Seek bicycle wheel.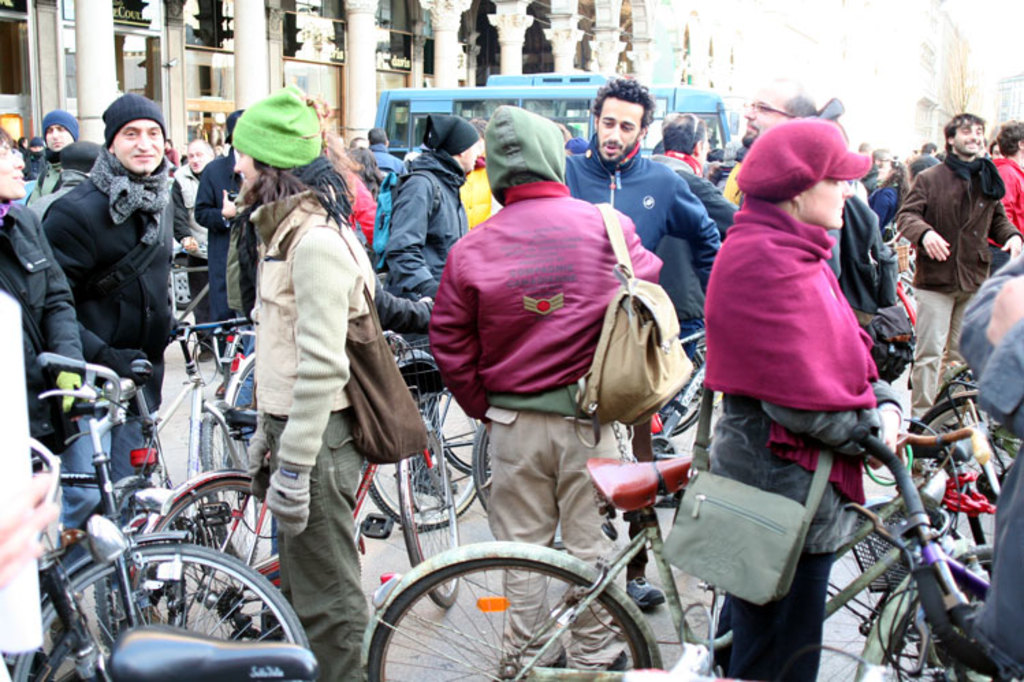
bbox=[405, 414, 461, 622].
